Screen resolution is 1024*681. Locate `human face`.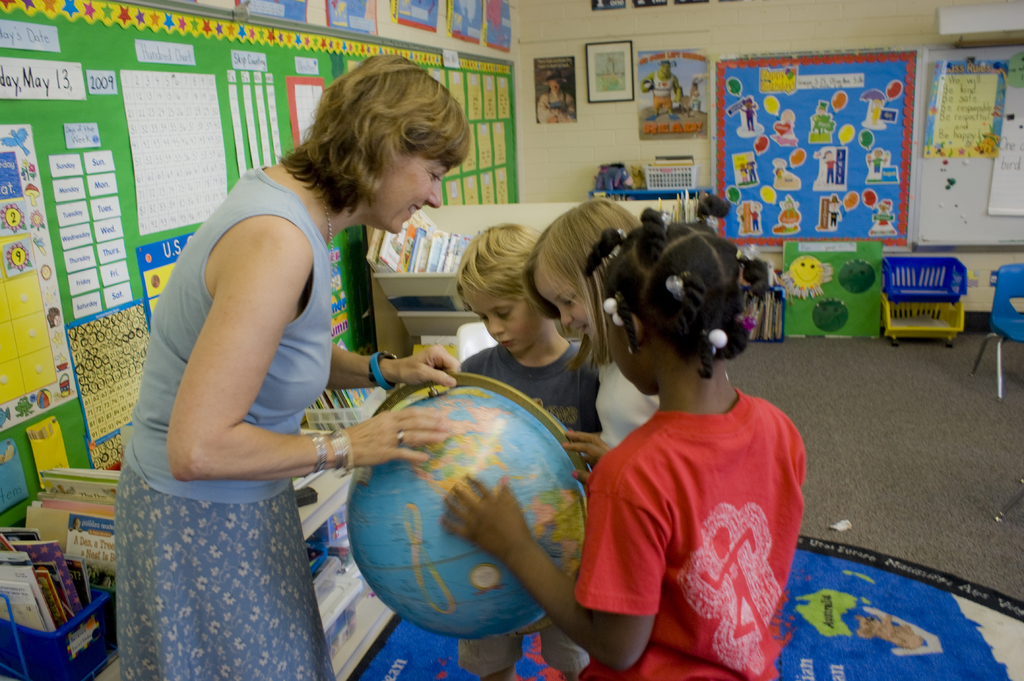
(464, 291, 549, 354).
